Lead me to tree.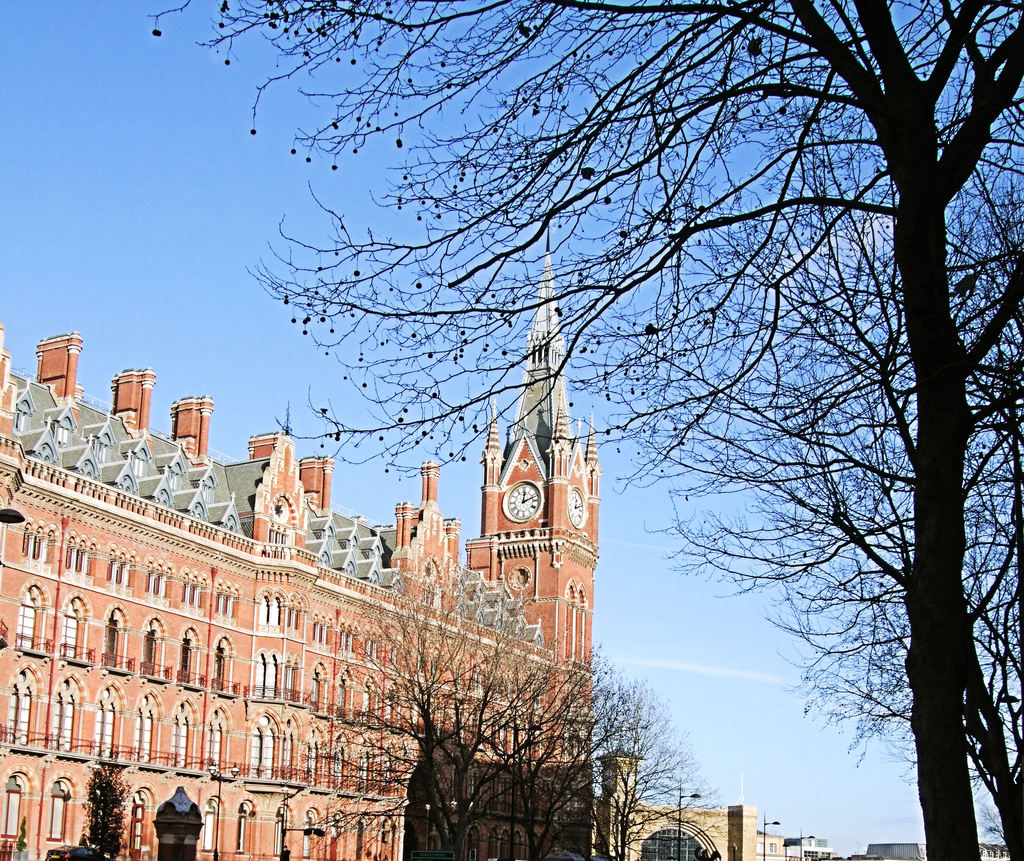
Lead to x1=149 y1=0 x2=1023 y2=858.
